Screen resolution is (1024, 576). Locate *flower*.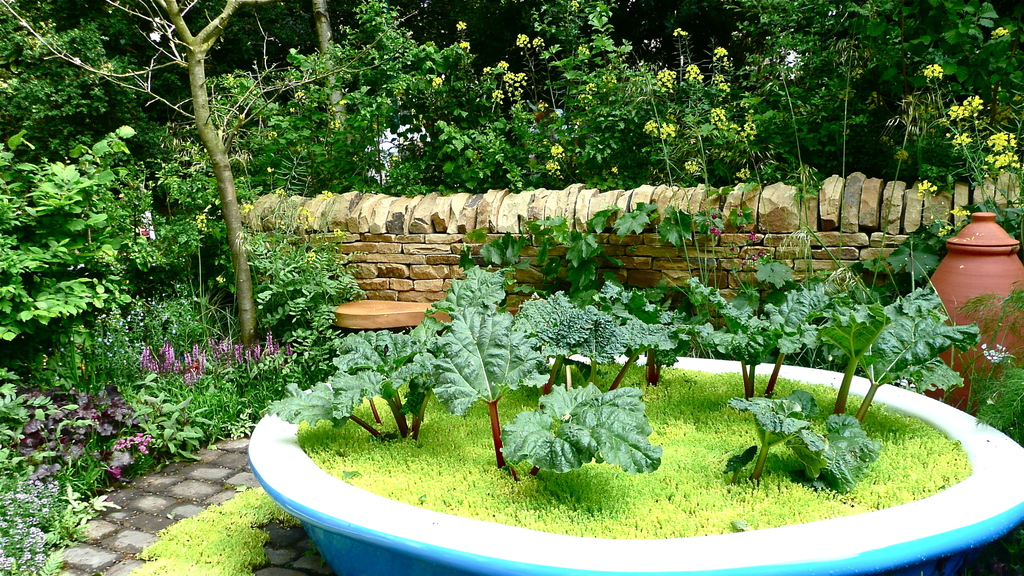
box(963, 95, 984, 112).
